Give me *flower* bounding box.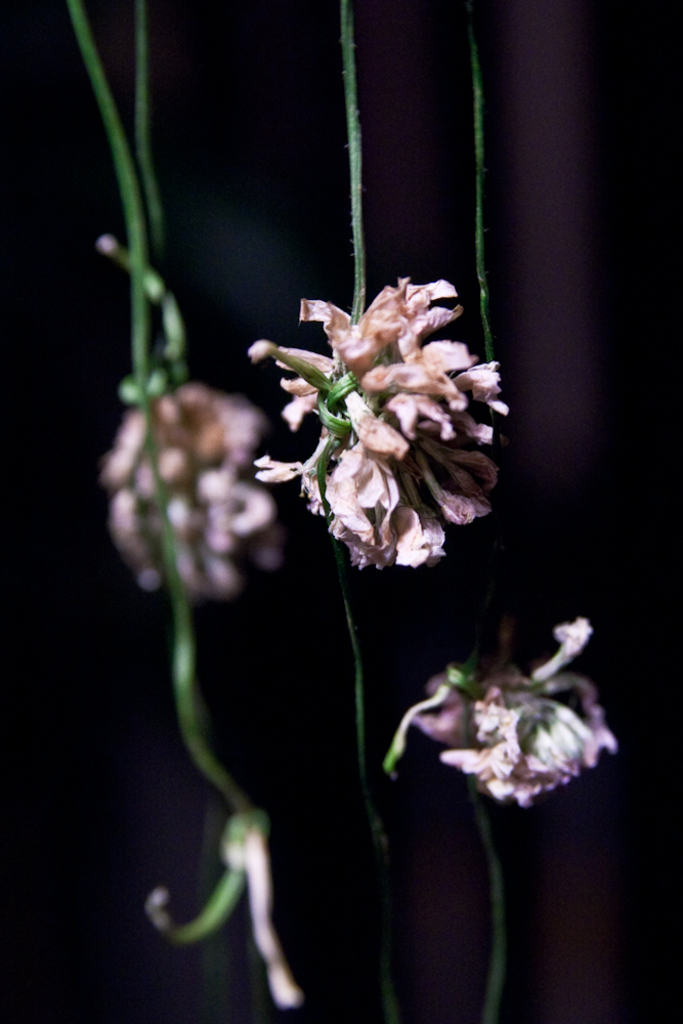
(x1=146, y1=808, x2=304, y2=1006).
